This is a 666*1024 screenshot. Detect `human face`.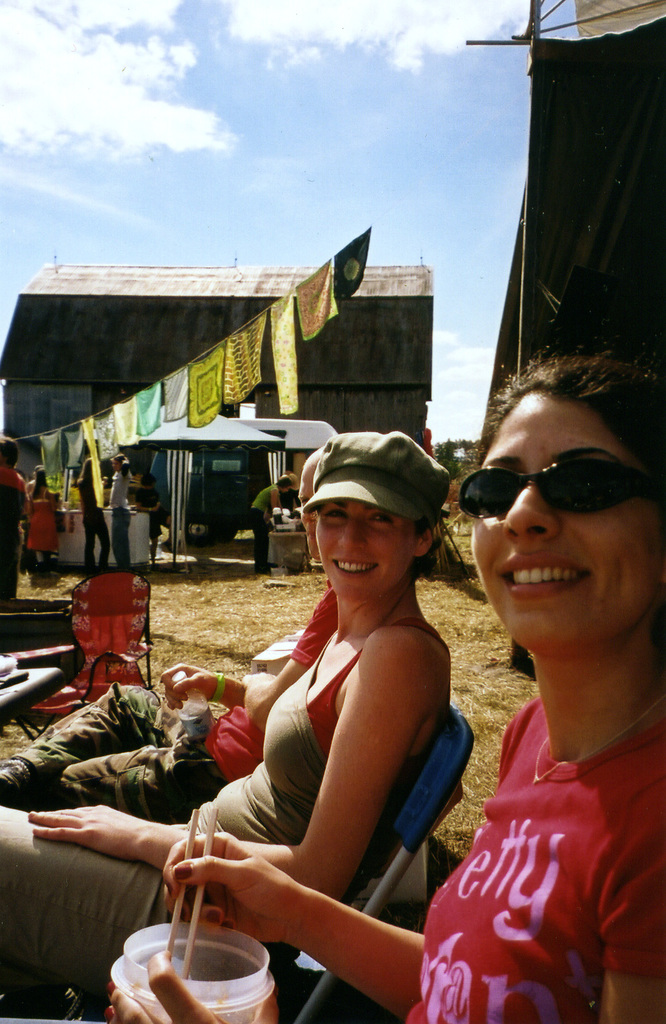
(left=470, top=393, right=661, bottom=659).
